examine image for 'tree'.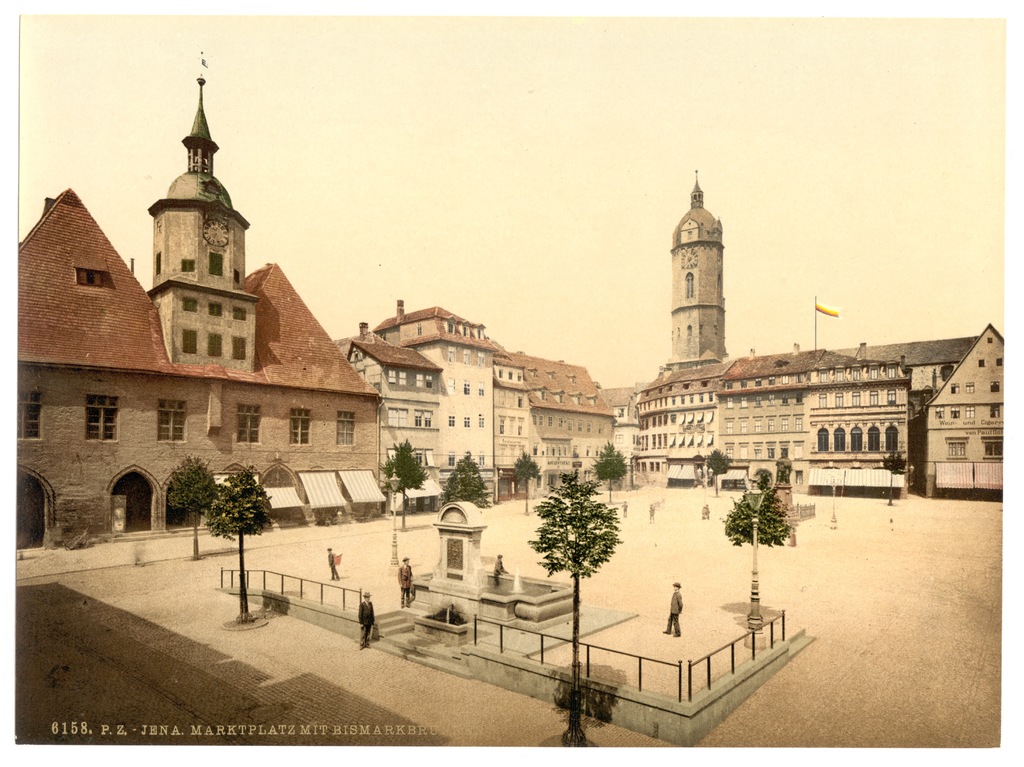
Examination result: box=[202, 462, 280, 635].
